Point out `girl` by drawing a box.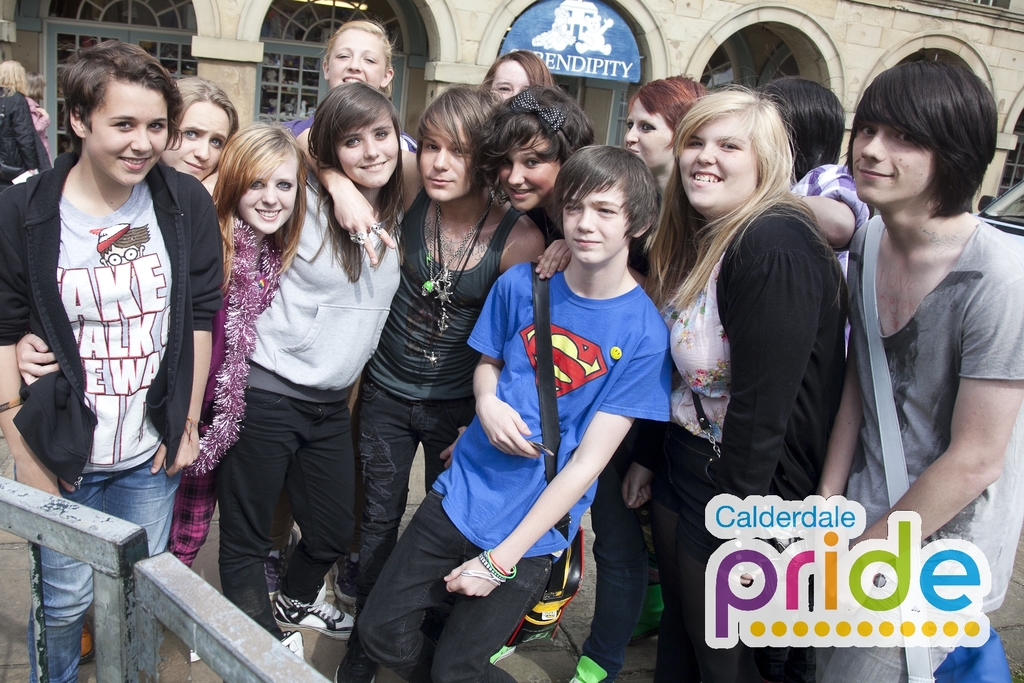
x1=18 y1=73 x2=240 y2=661.
